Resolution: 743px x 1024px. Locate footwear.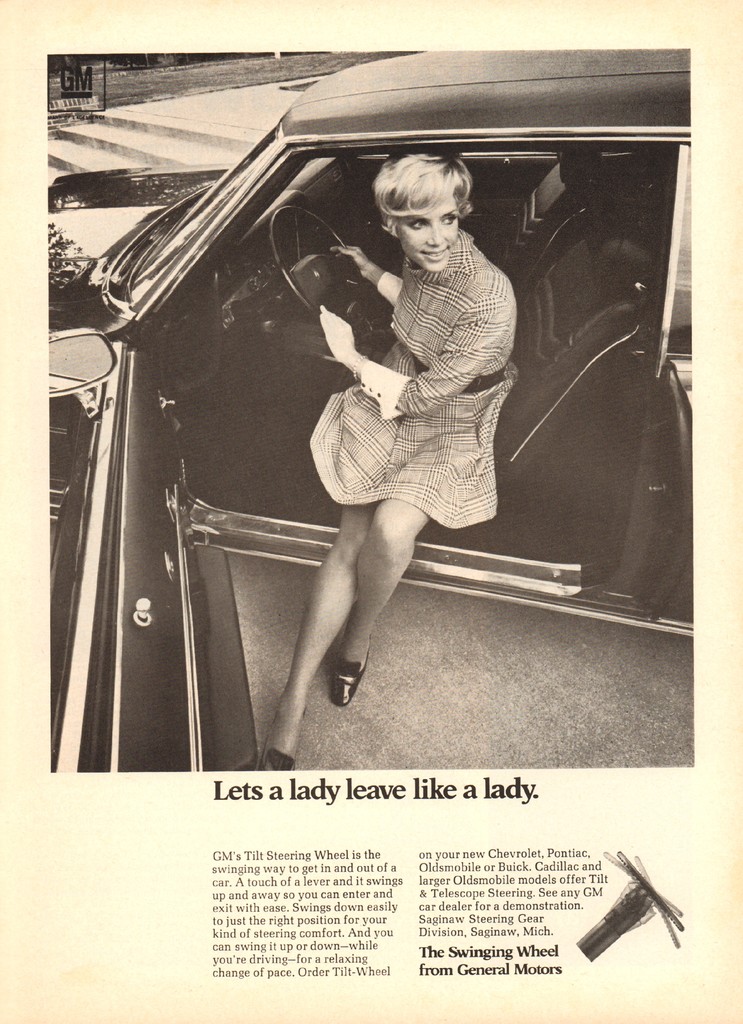
rect(251, 746, 298, 772).
